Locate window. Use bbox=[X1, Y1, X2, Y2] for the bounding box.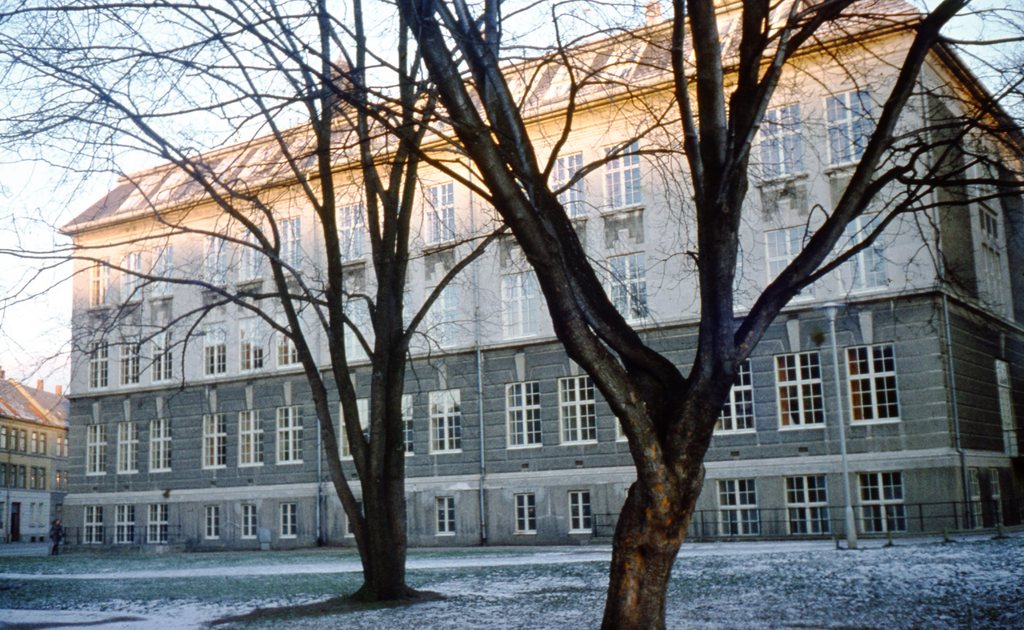
bbox=[399, 393, 414, 460].
